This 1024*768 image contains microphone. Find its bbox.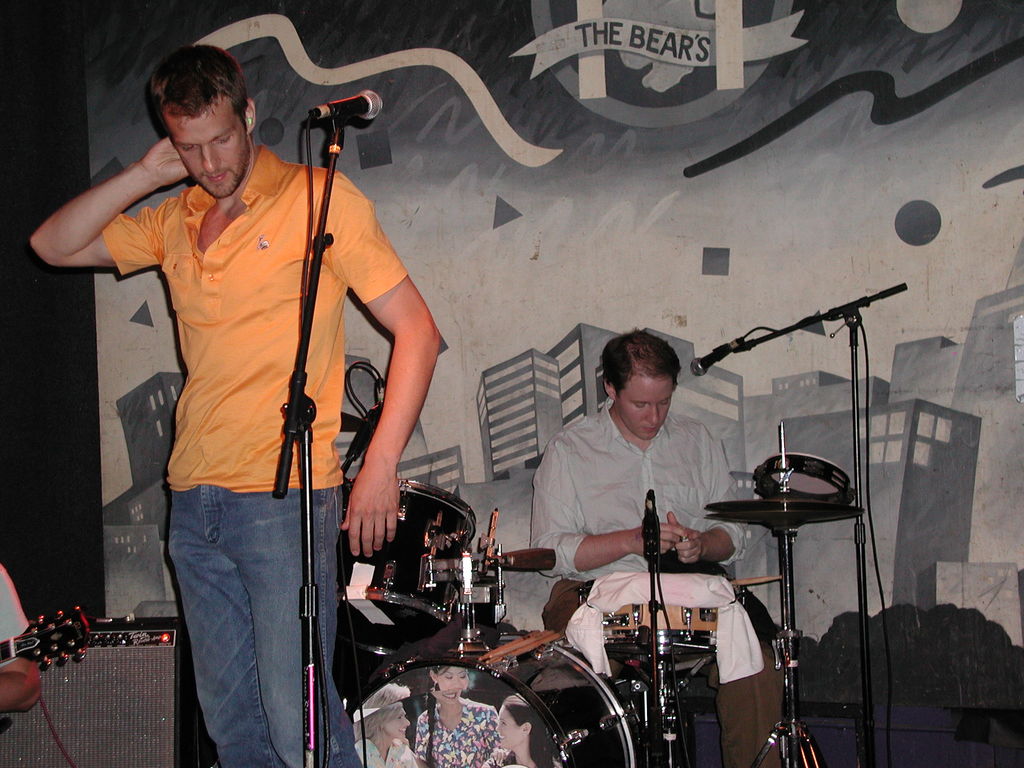
{"x1": 641, "y1": 490, "x2": 659, "y2": 557}.
